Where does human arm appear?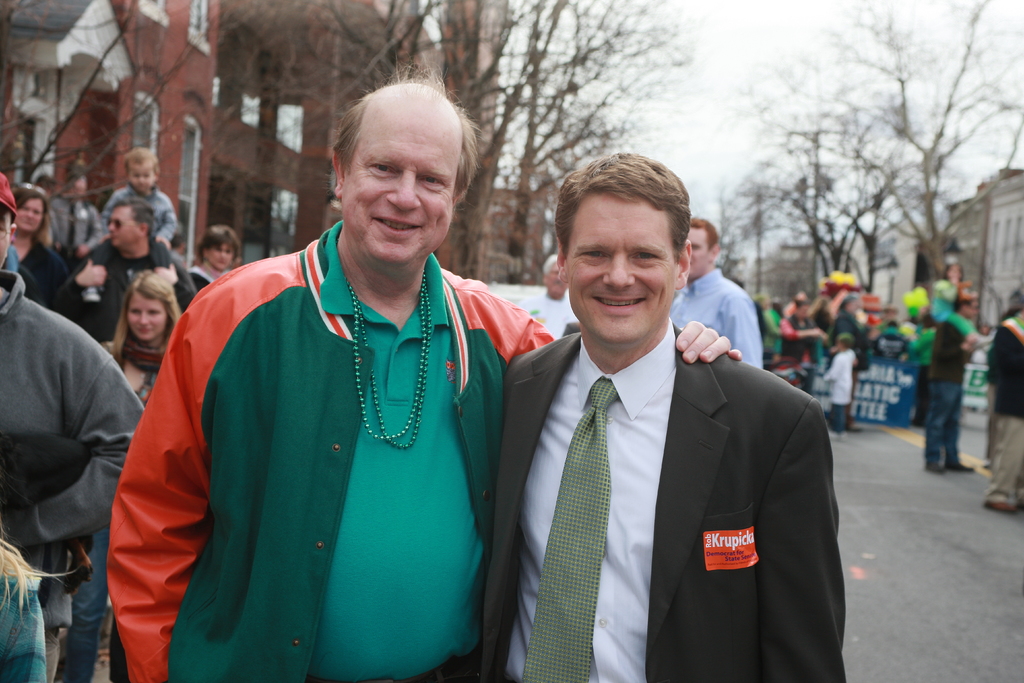
Appears at pyautogui.locateOnScreen(721, 287, 761, 367).
